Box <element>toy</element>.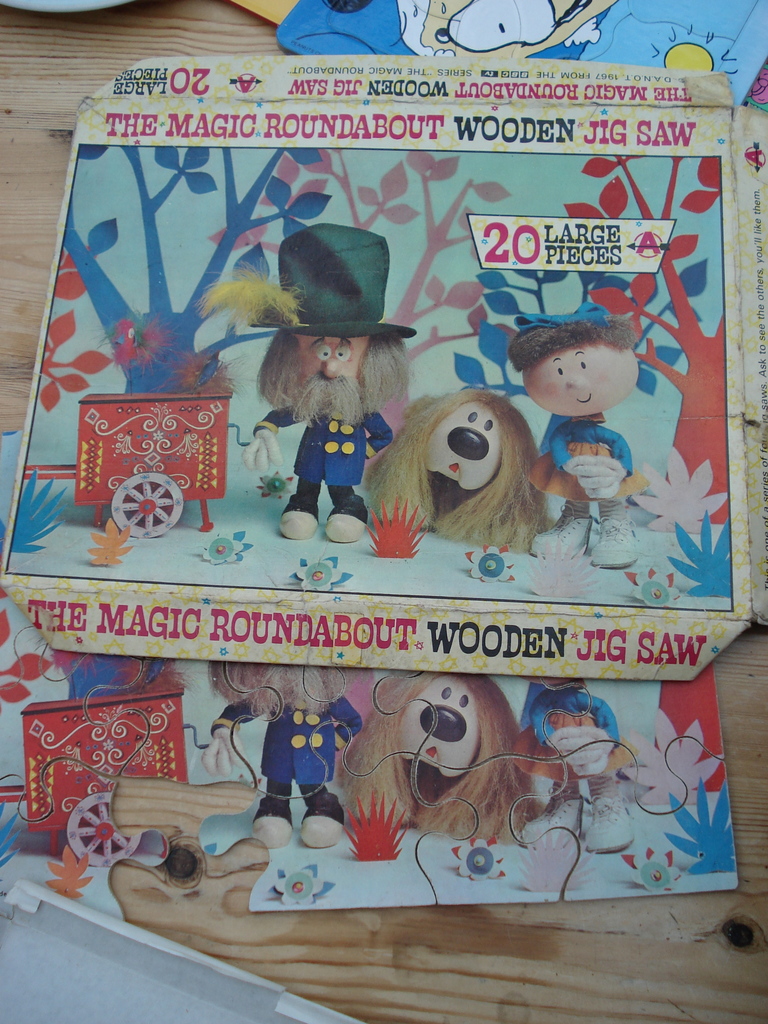
[326, 645, 529, 855].
